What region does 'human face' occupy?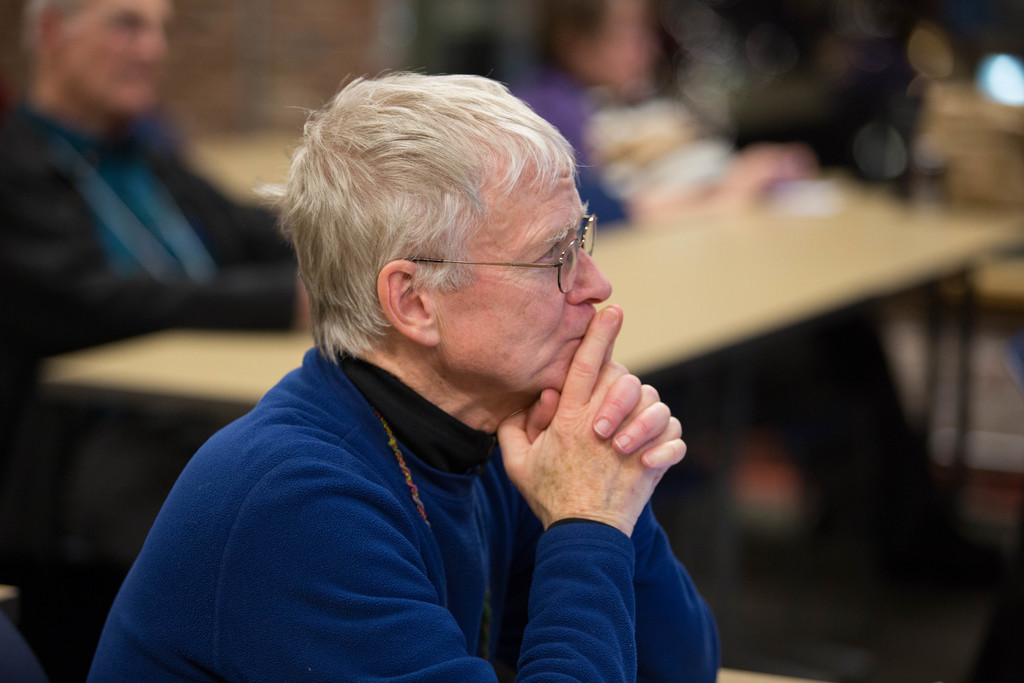
l=56, t=0, r=169, b=111.
